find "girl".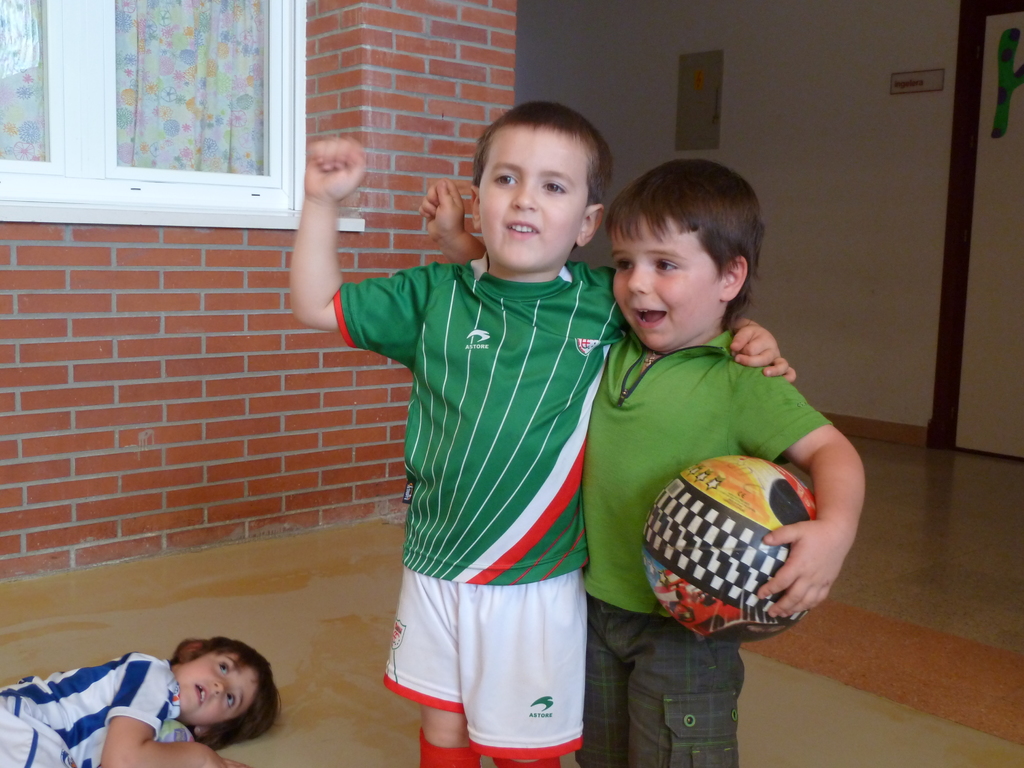
0/636/278/767.
